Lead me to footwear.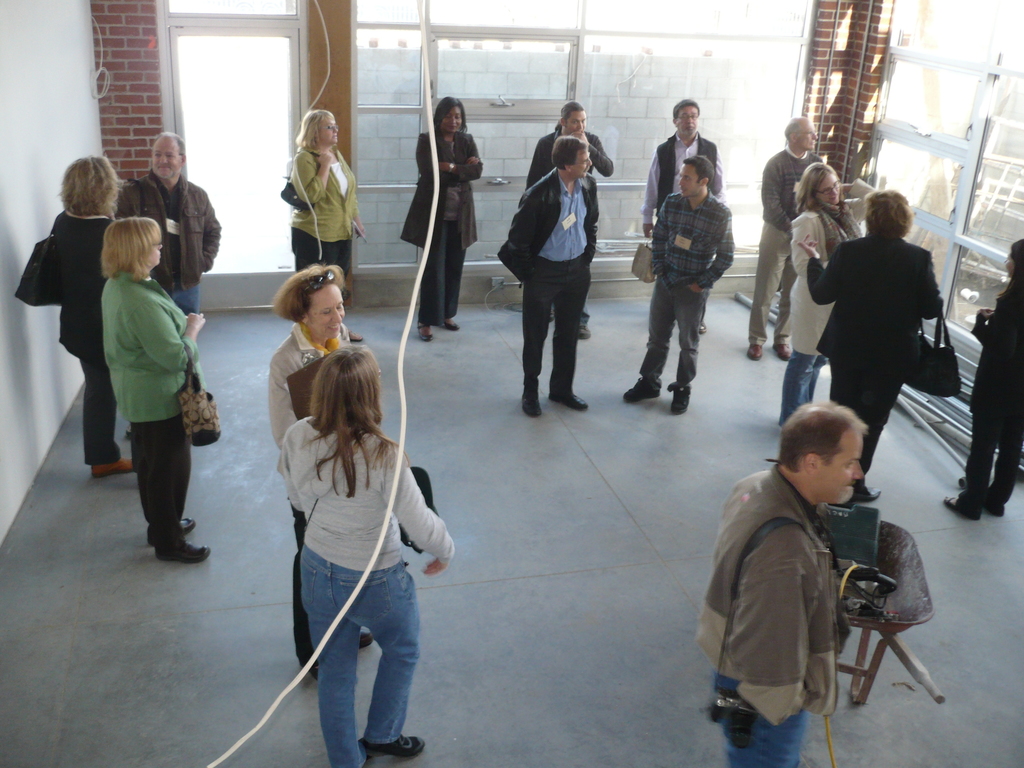
Lead to 623:376:663:404.
